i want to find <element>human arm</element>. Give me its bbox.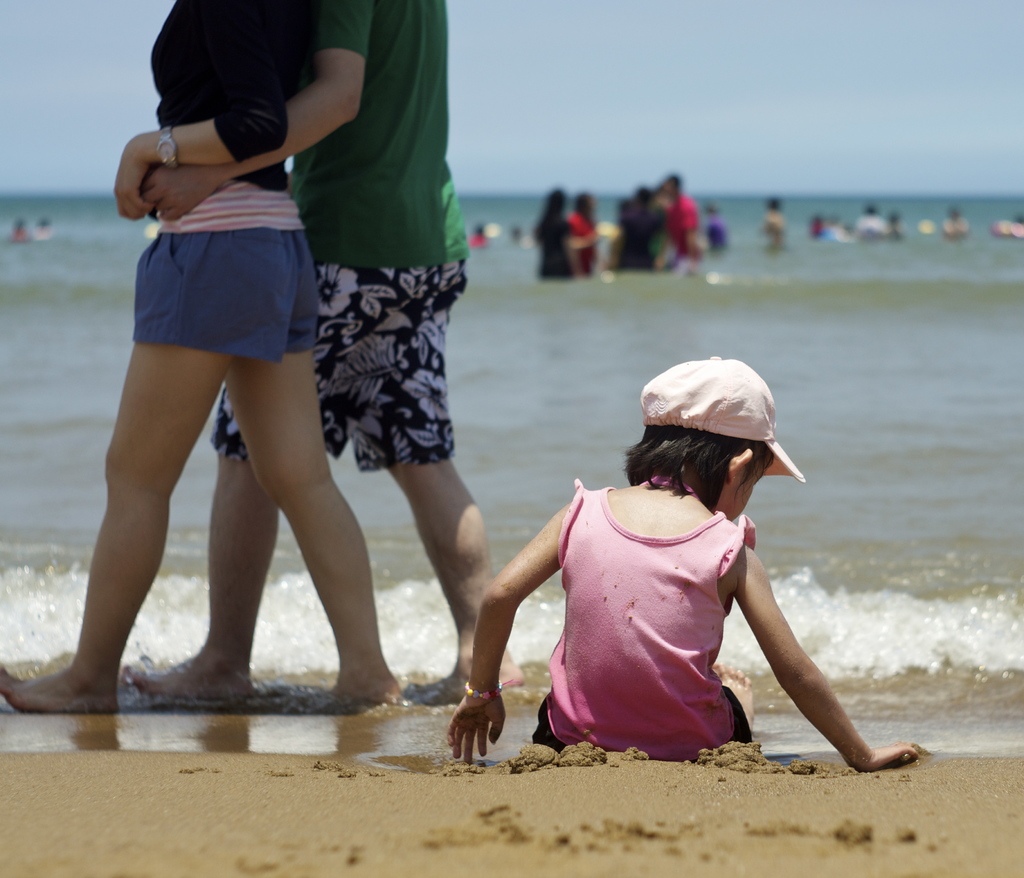
detection(432, 480, 583, 781).
